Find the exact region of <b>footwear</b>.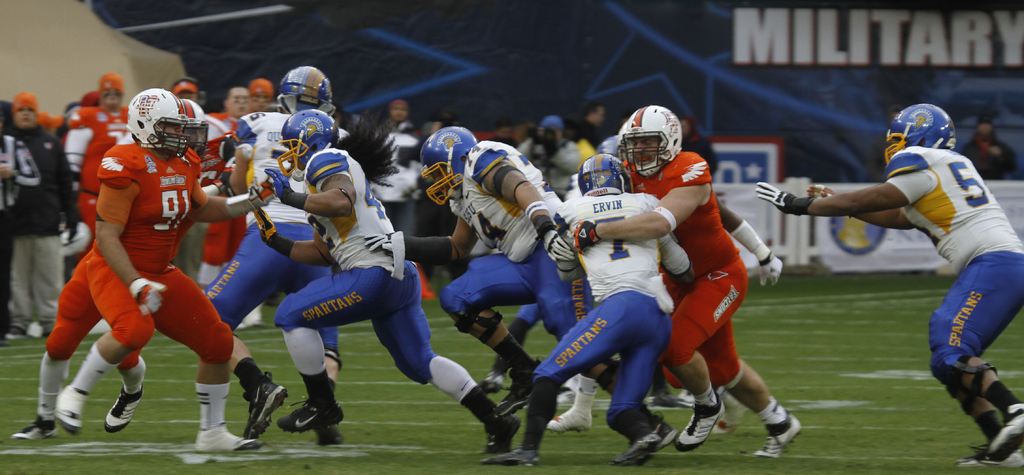
Exact region: 198, 422, 260, 450.
